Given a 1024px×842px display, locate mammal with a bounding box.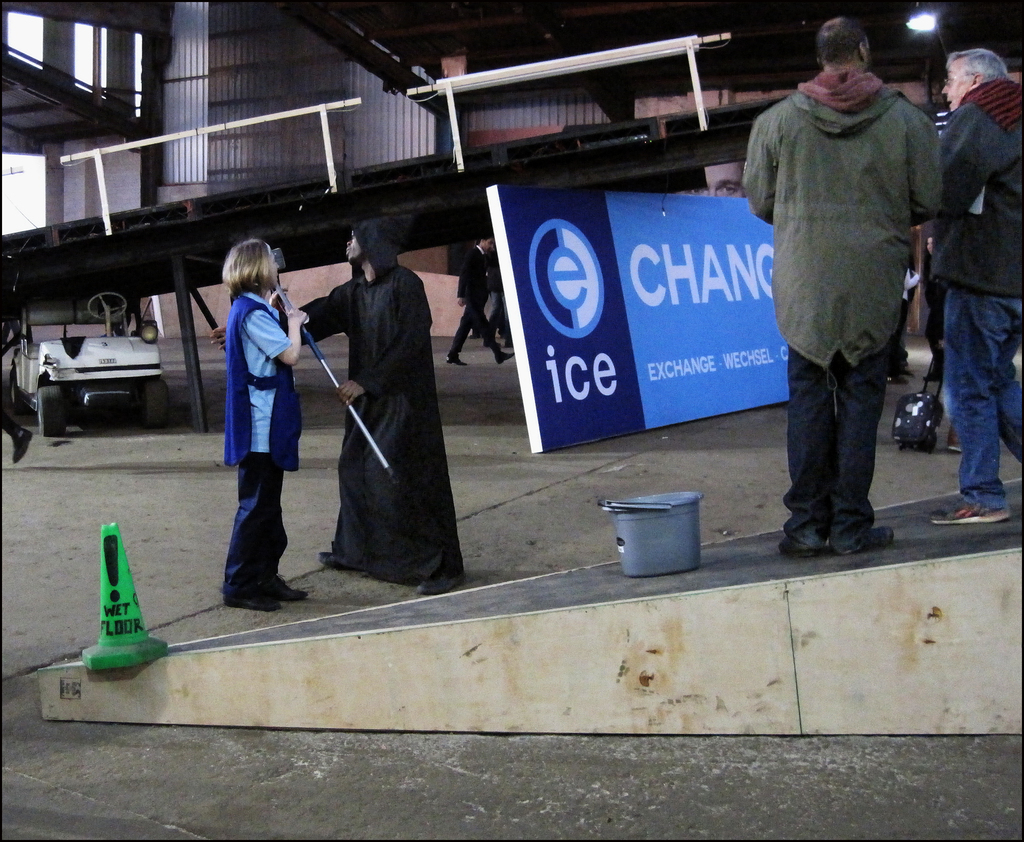
Located: bbox=(746, 11, 960, 512).
